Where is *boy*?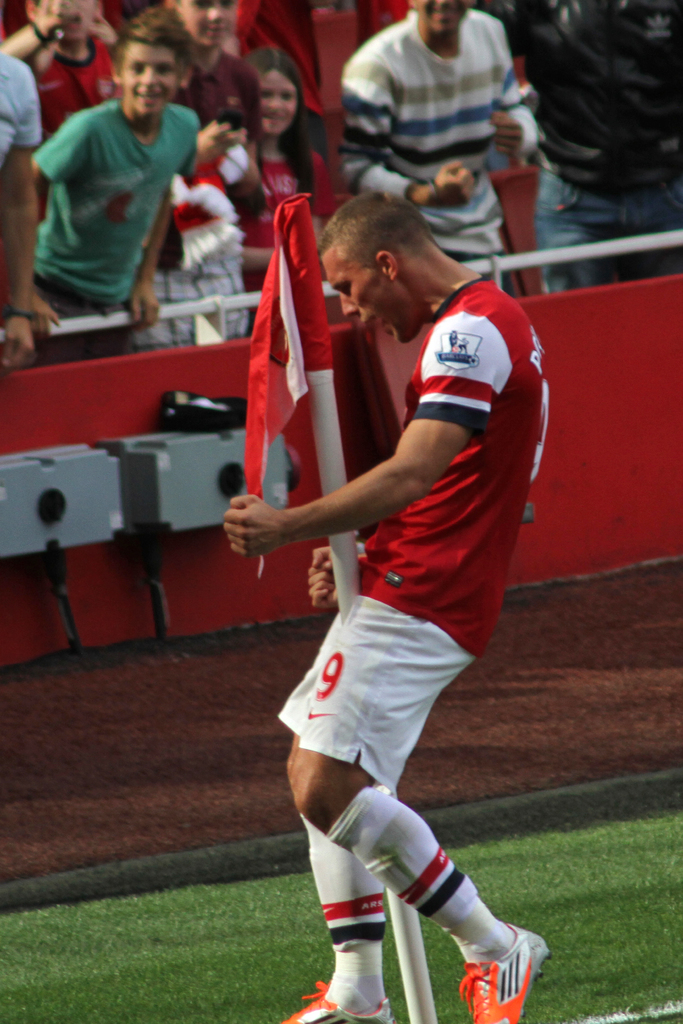
select_region(145, 0, 263, 351).
